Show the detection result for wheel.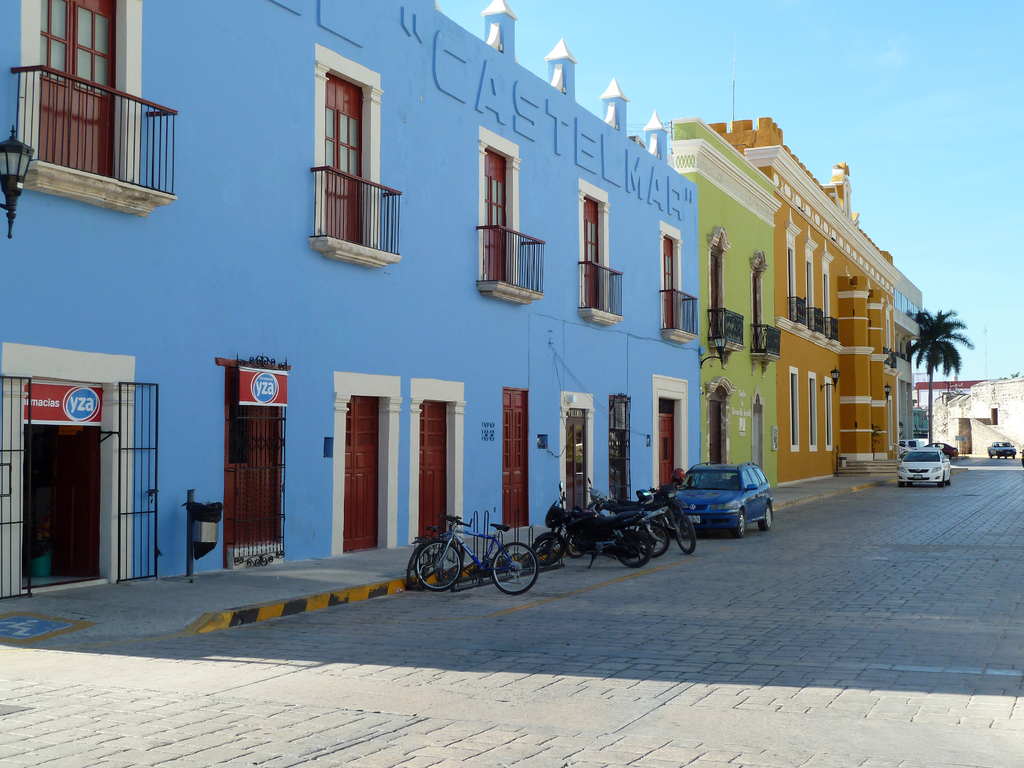
[564, 535, 584, 563].
